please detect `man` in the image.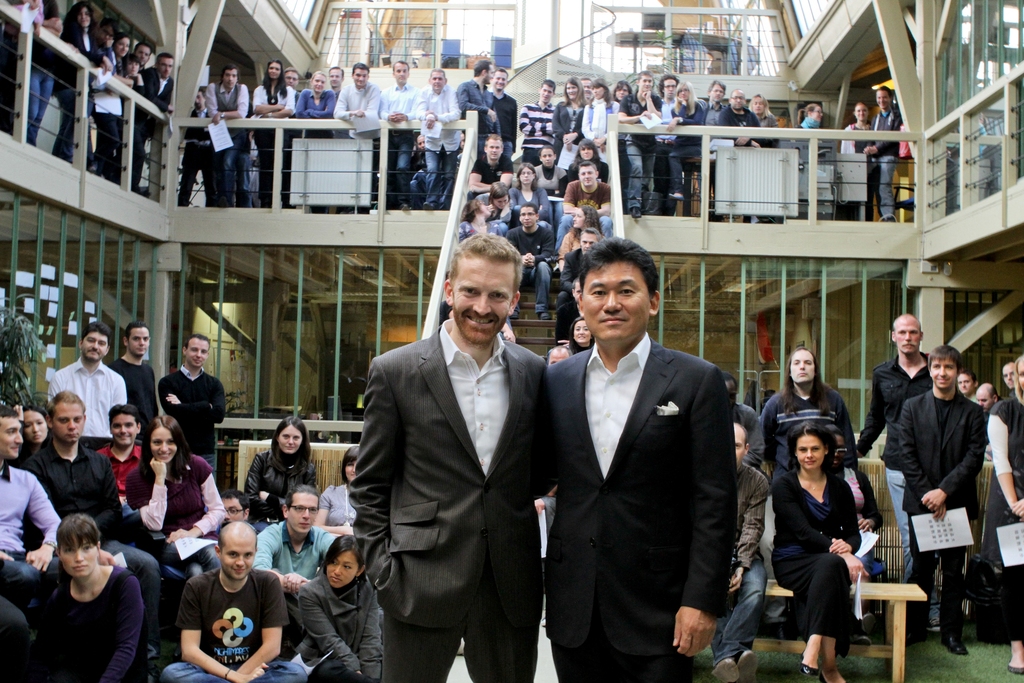
<box>383,52,417,190</box>.
